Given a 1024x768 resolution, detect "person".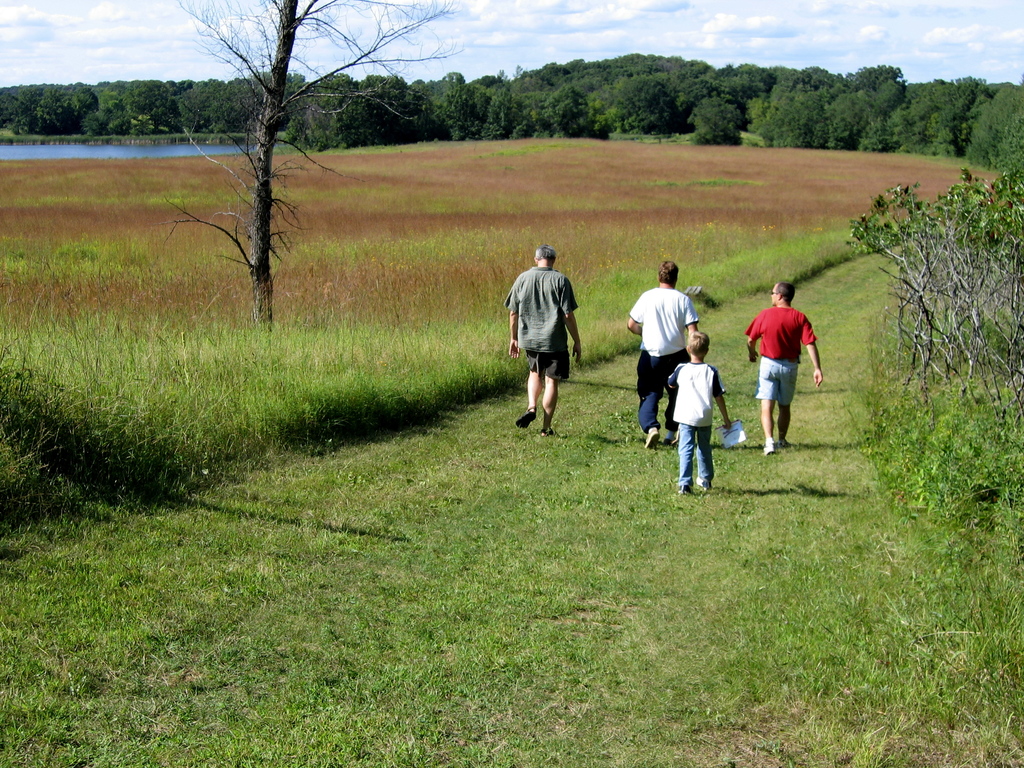
locate(624, 259, 702, 452).
